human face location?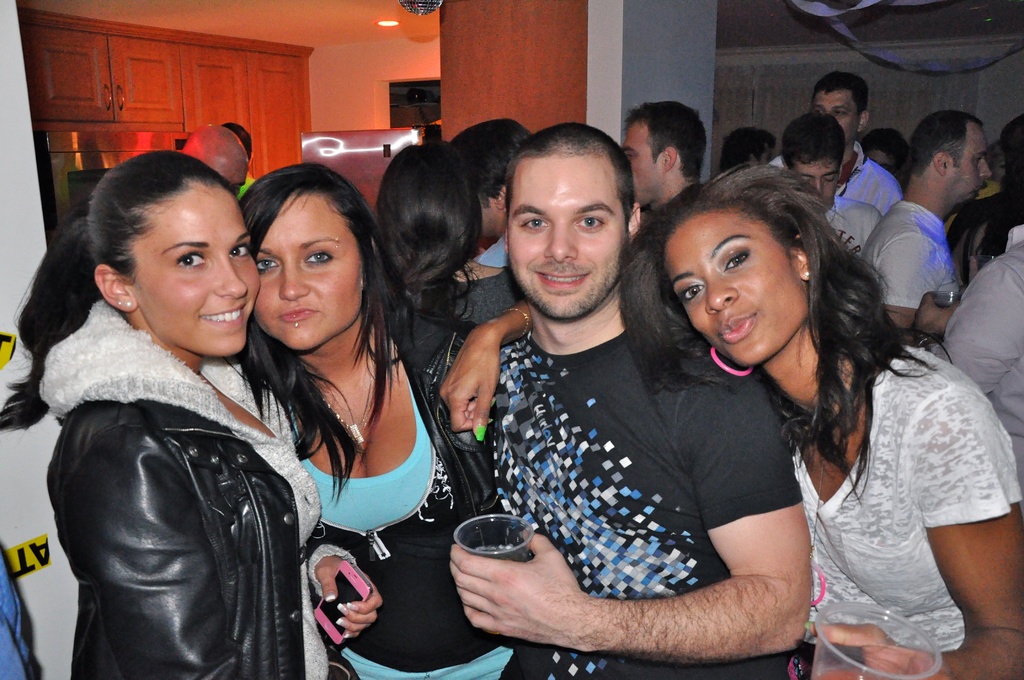
Rect(136, 190, 260, 357)
